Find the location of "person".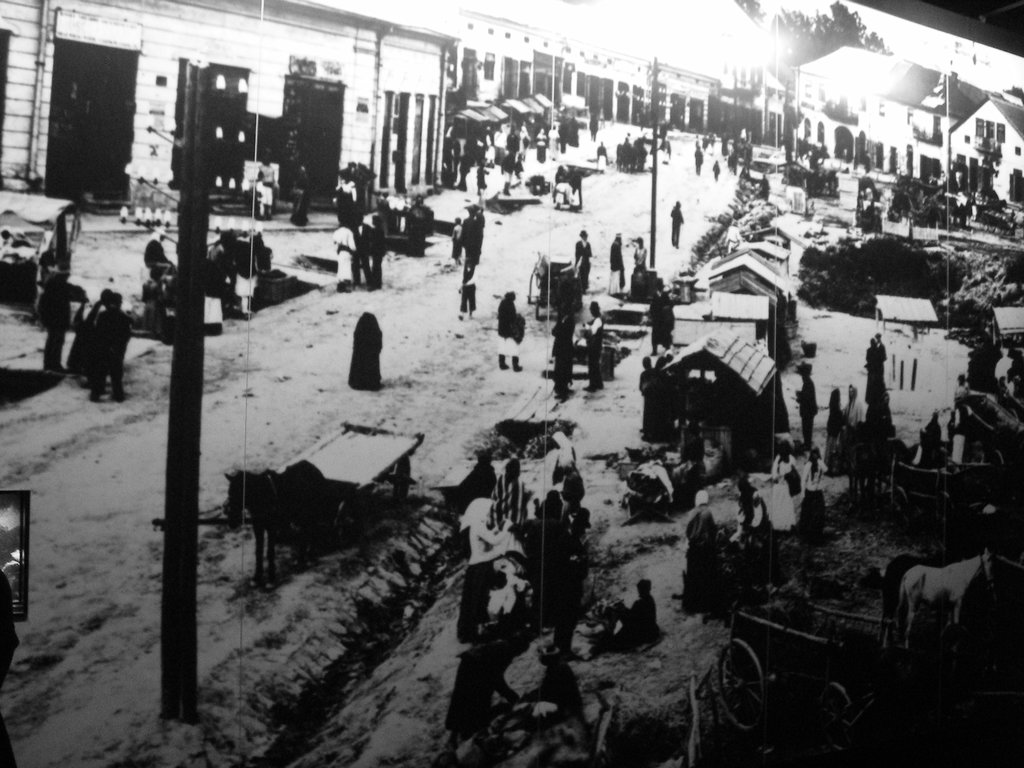
Location: 447,203,481,303.
